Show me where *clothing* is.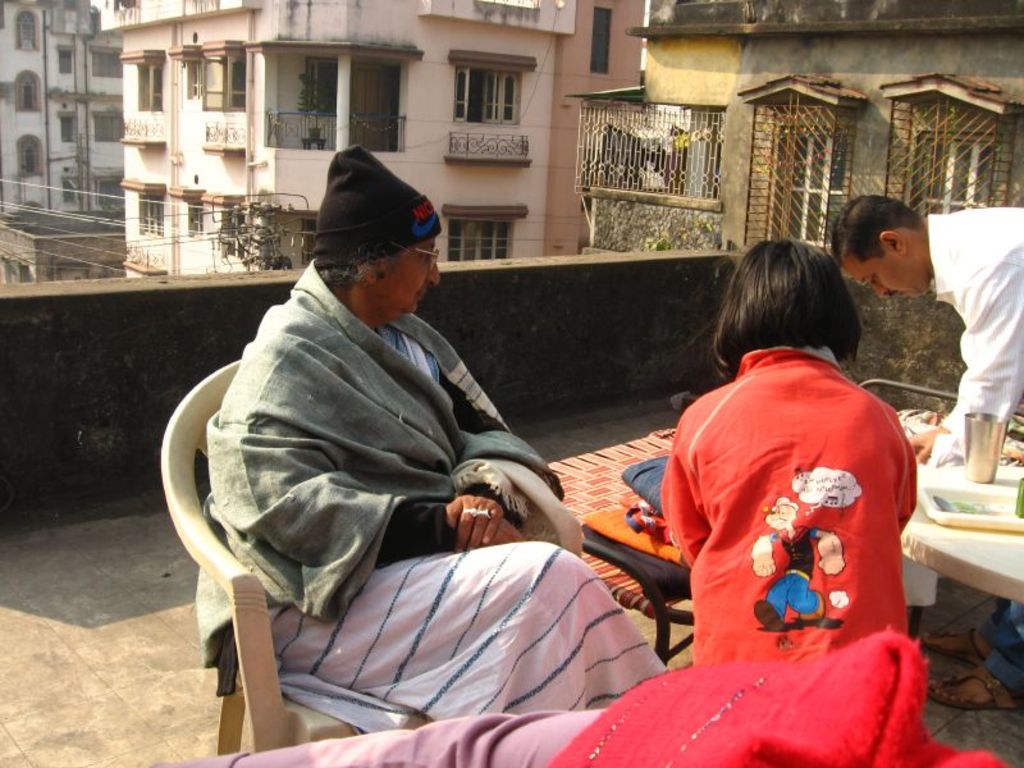
*clothing* is at <bbox>901, 212, 1023, 700</bbox>.
